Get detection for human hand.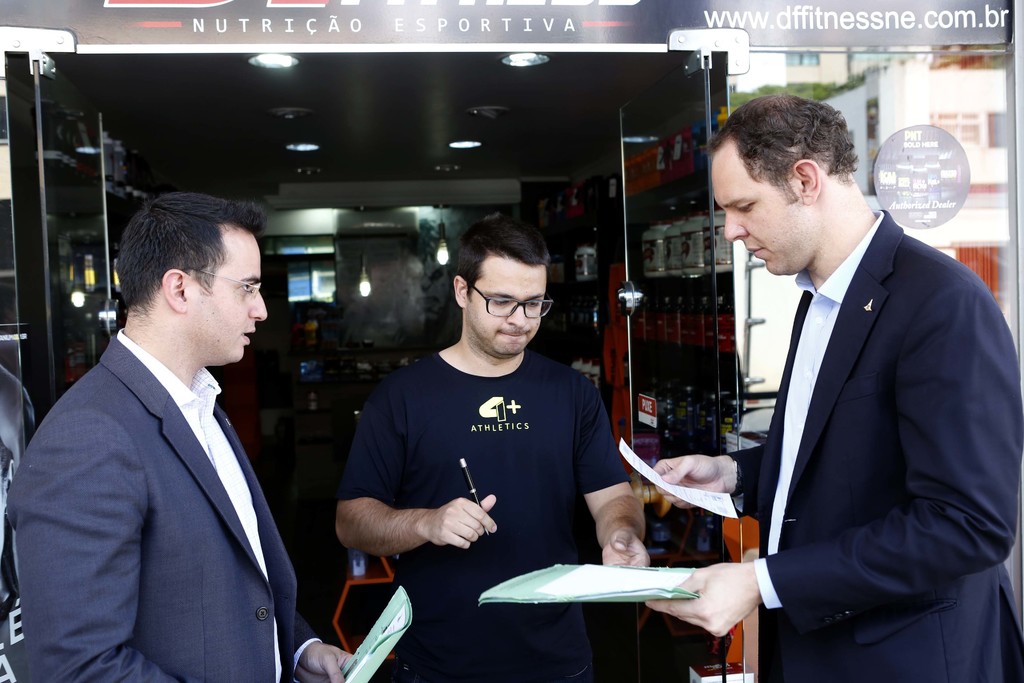
Detection: box(624, 449, 764, 545).
